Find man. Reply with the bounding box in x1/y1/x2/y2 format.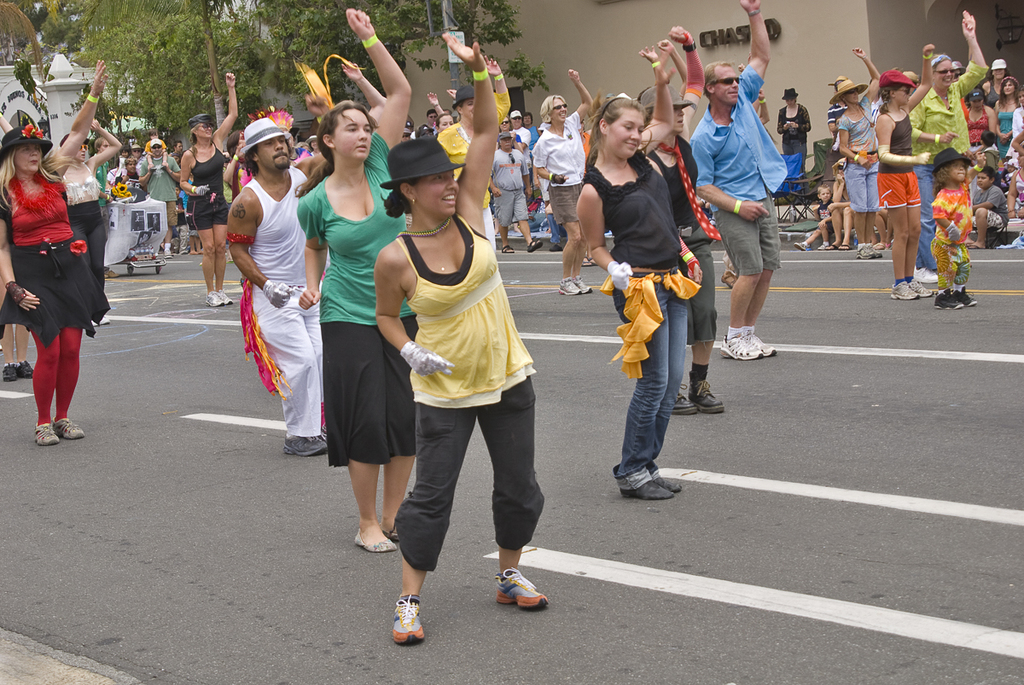
509/107/530/199.
